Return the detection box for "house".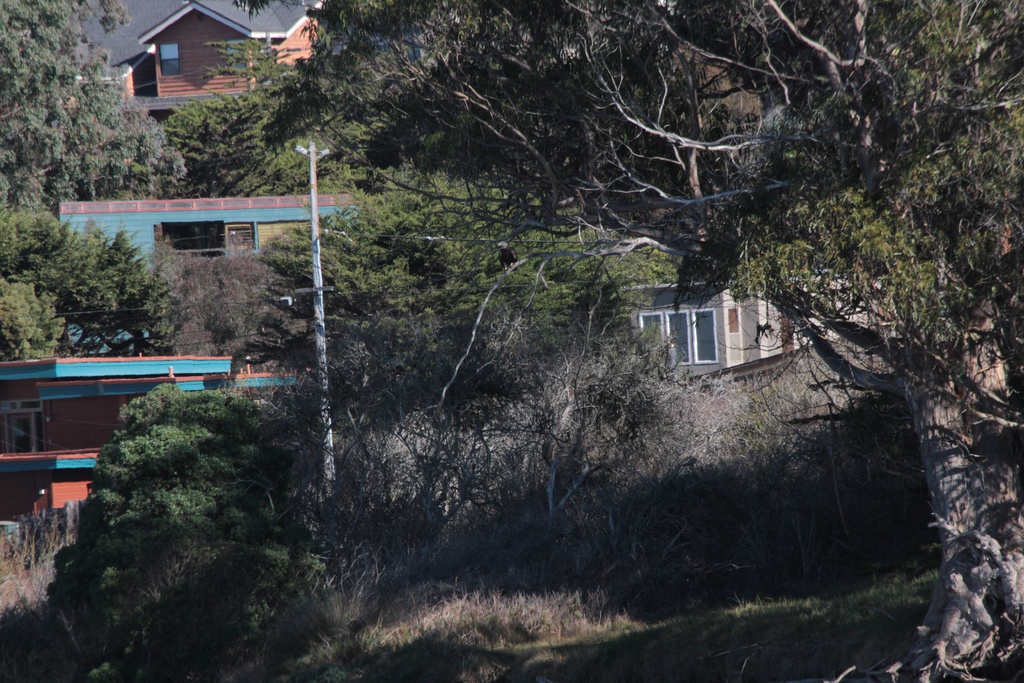
630 267 880 379.
